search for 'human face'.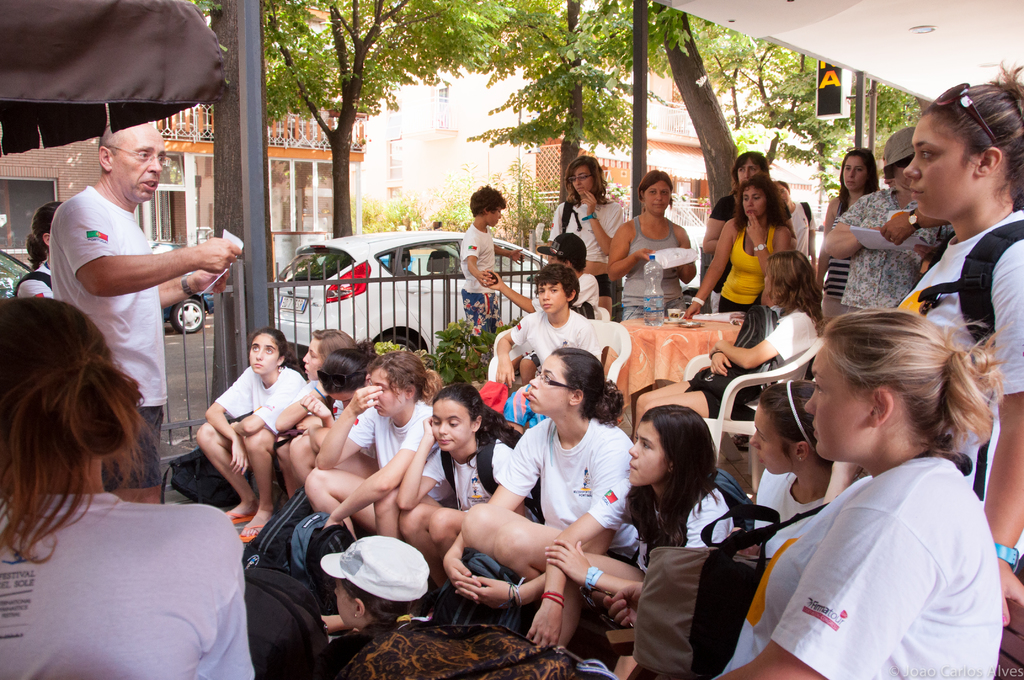
Found at {"left": 741, "top": 187, "right": 765, "bottom": 219}.
